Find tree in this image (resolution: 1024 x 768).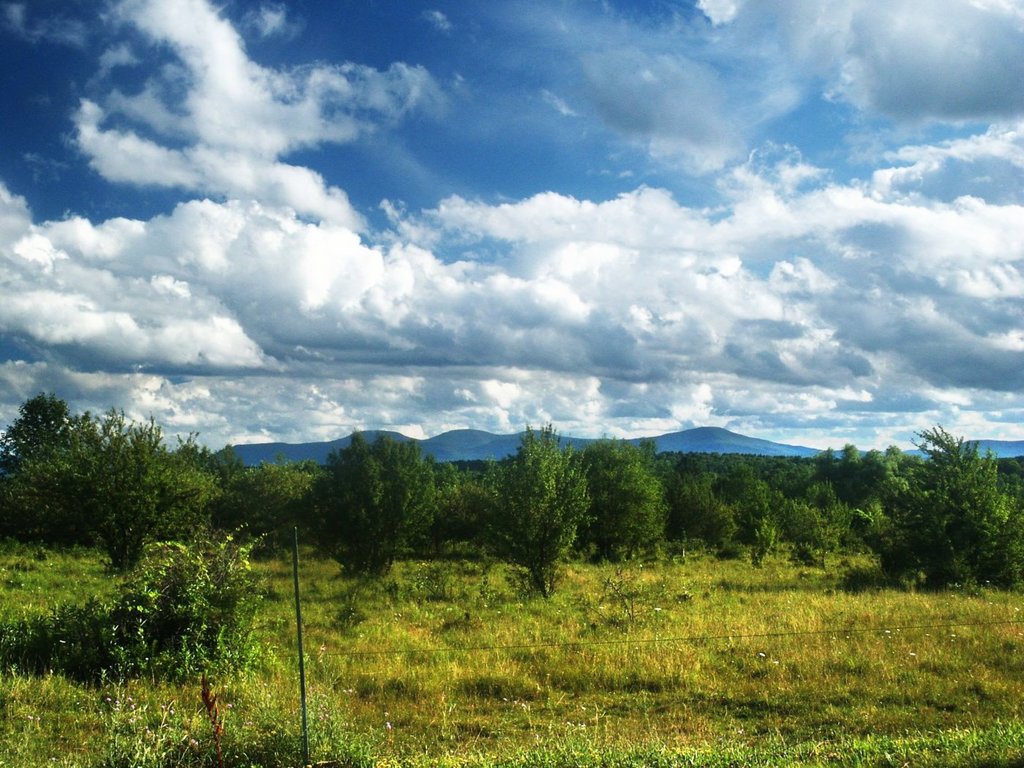
detection(289, 424, 464, 581).
